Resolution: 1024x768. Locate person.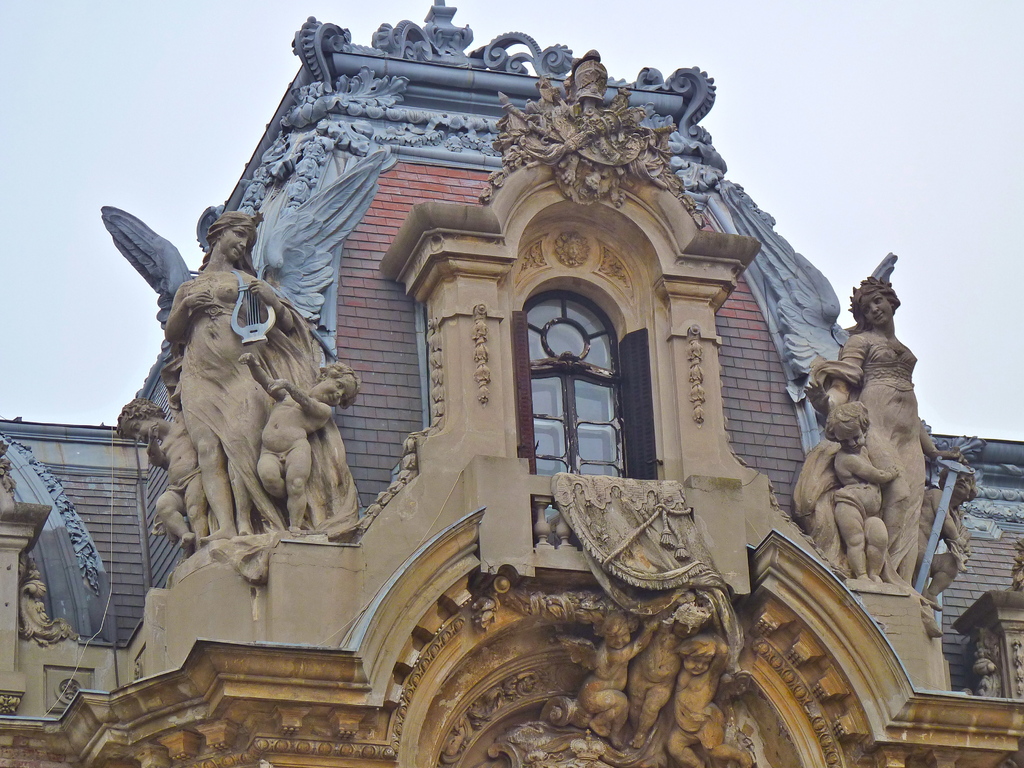
l=166, t=212, r=353, b=539.
